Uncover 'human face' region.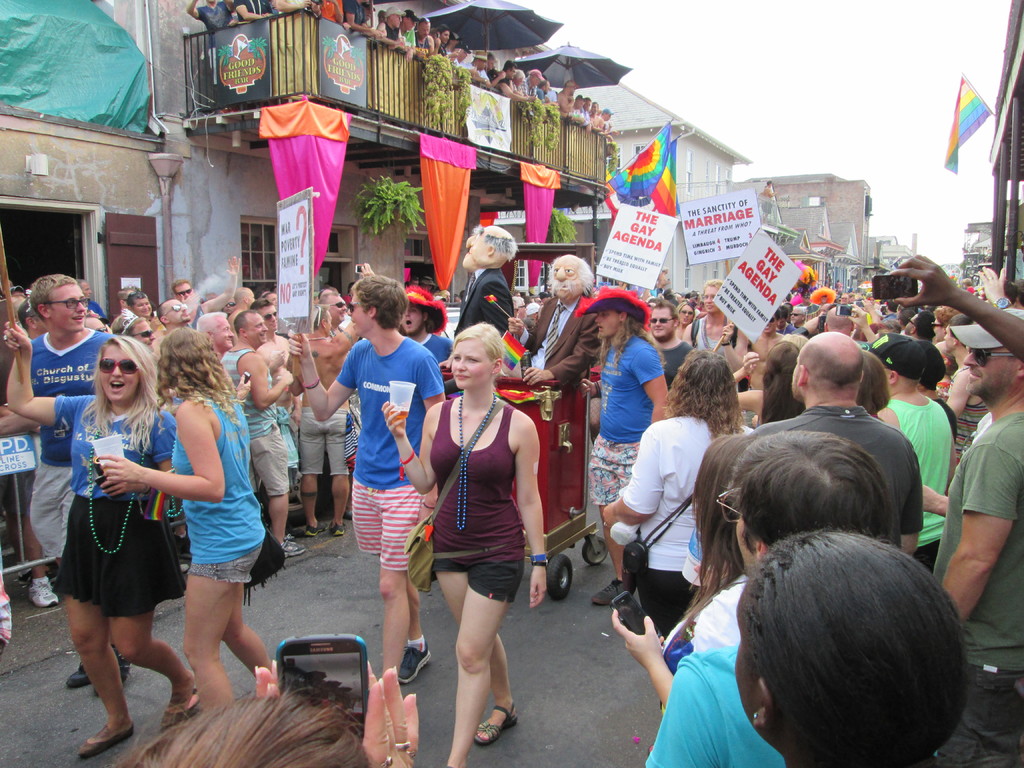
Uncovered: l=448, t=337, r=492, b=382.
